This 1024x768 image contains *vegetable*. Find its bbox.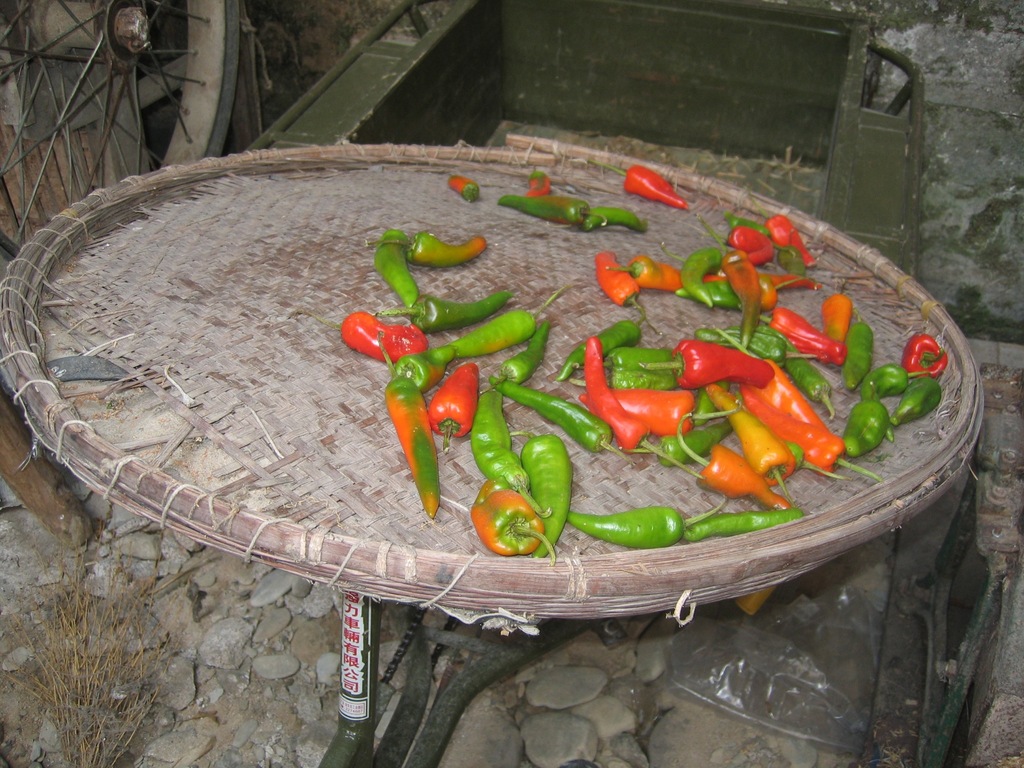
<region>371, 228, 417, 305</region>.
